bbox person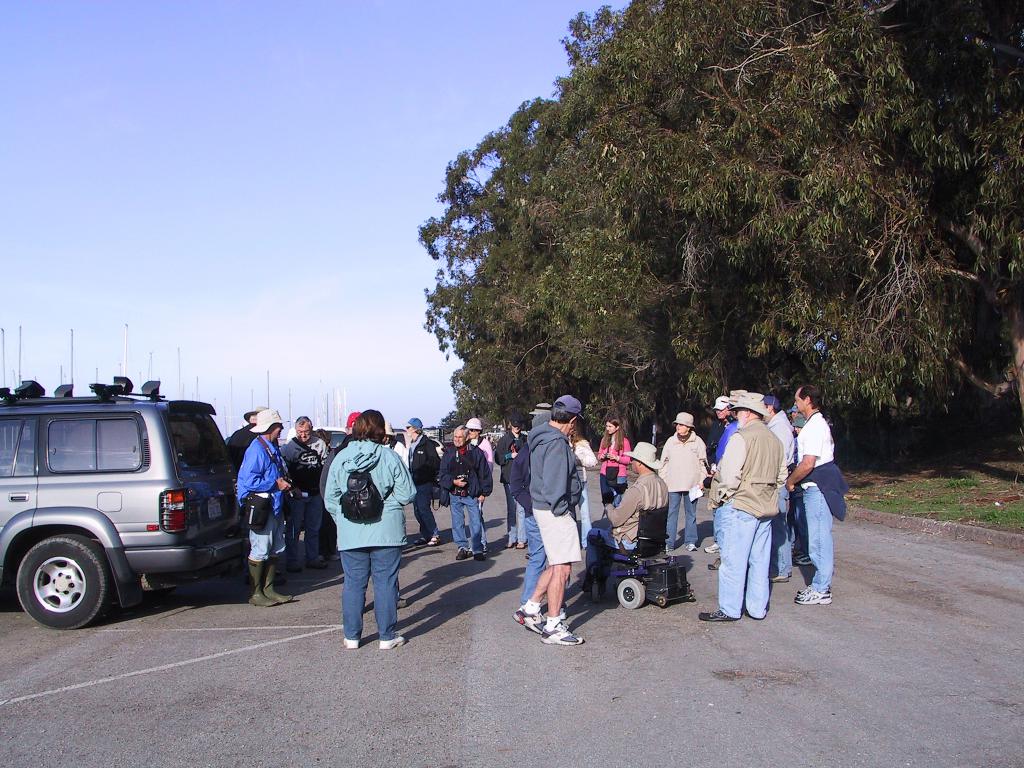
BBox(721, 388, 813, 633)
